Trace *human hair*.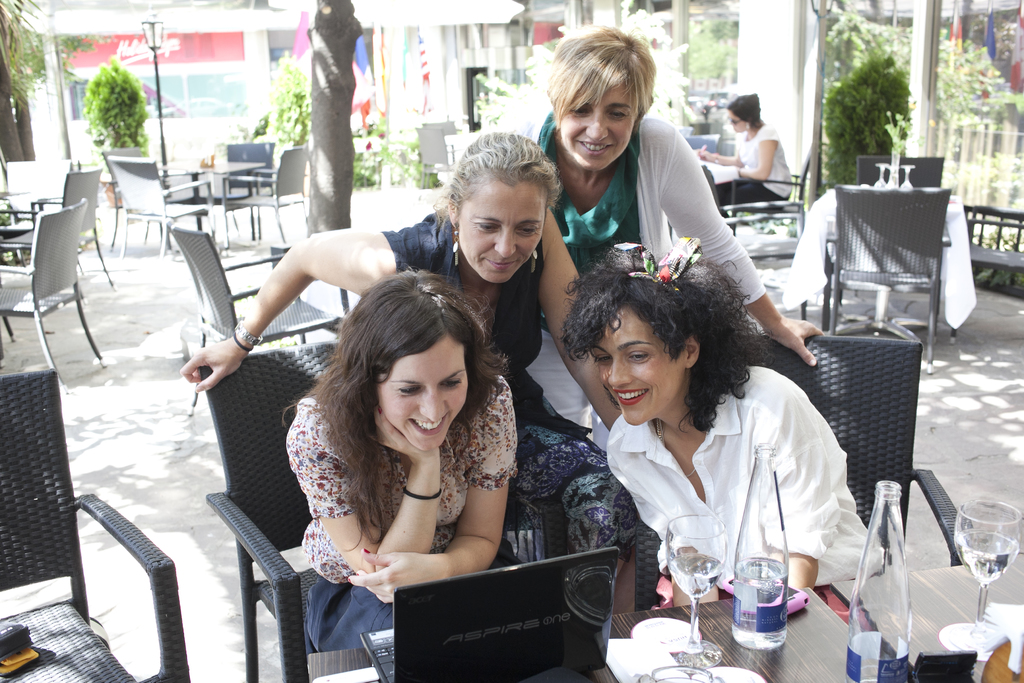
Traced to x1=429, y1=132, x2=565, y2=227.
